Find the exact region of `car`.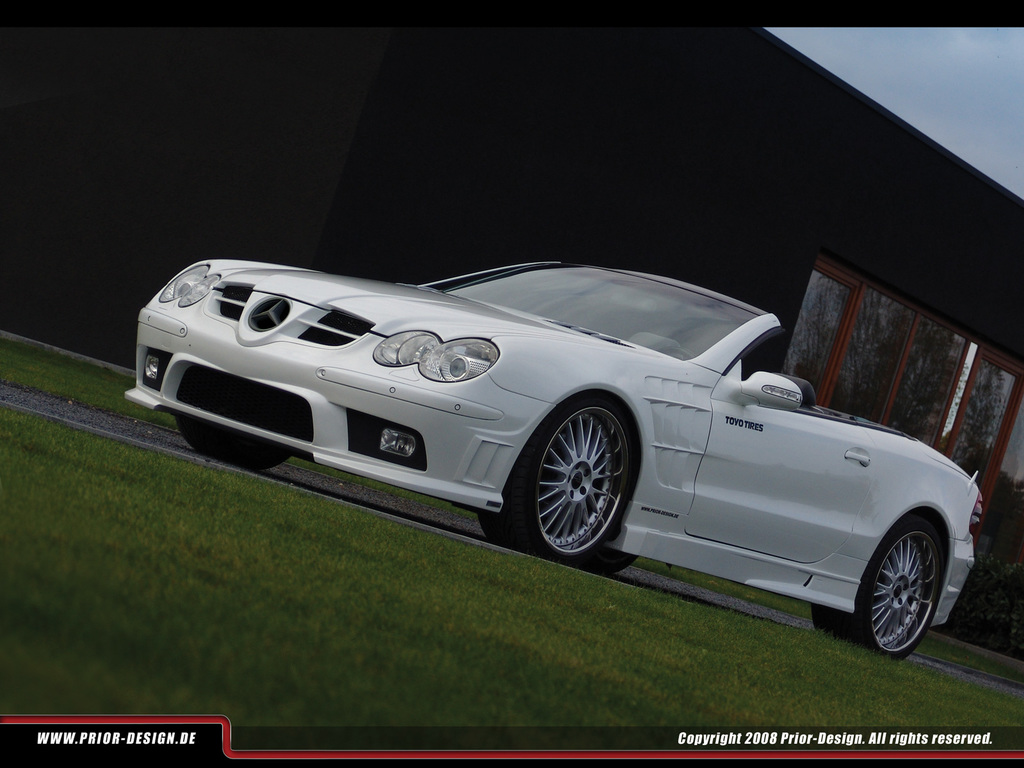
Exact region: x1=124 y1=262 x2=983 y2=655.
